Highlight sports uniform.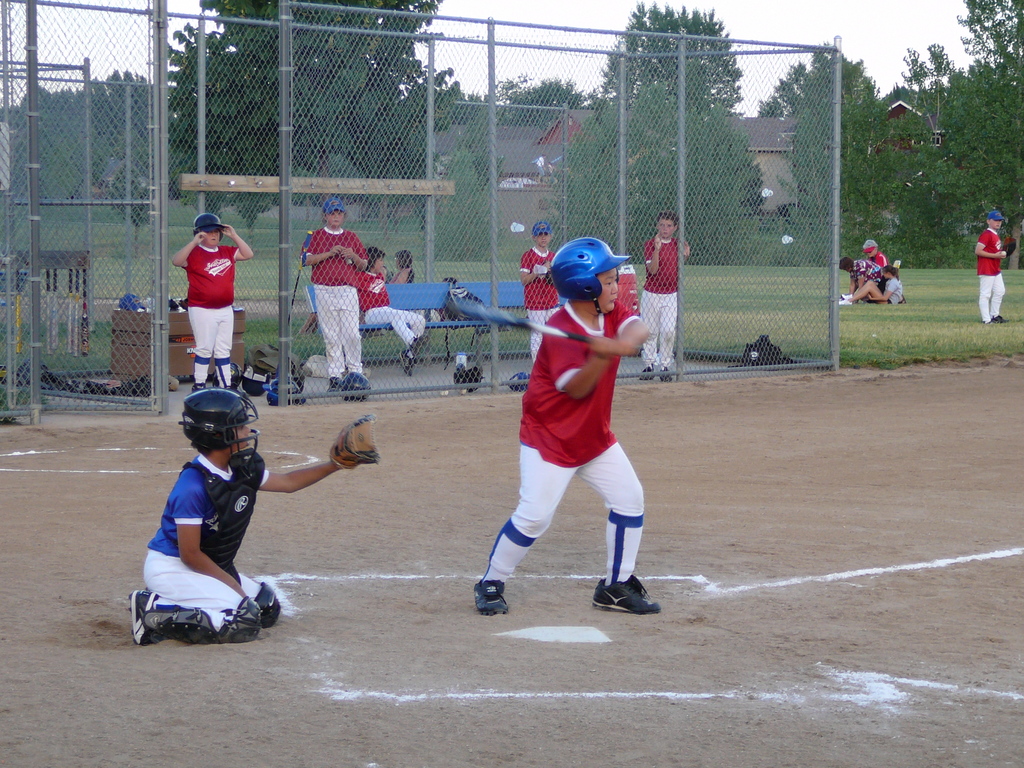
Highlighted region: x1=362 y1=255 x2=428 y2=335.
